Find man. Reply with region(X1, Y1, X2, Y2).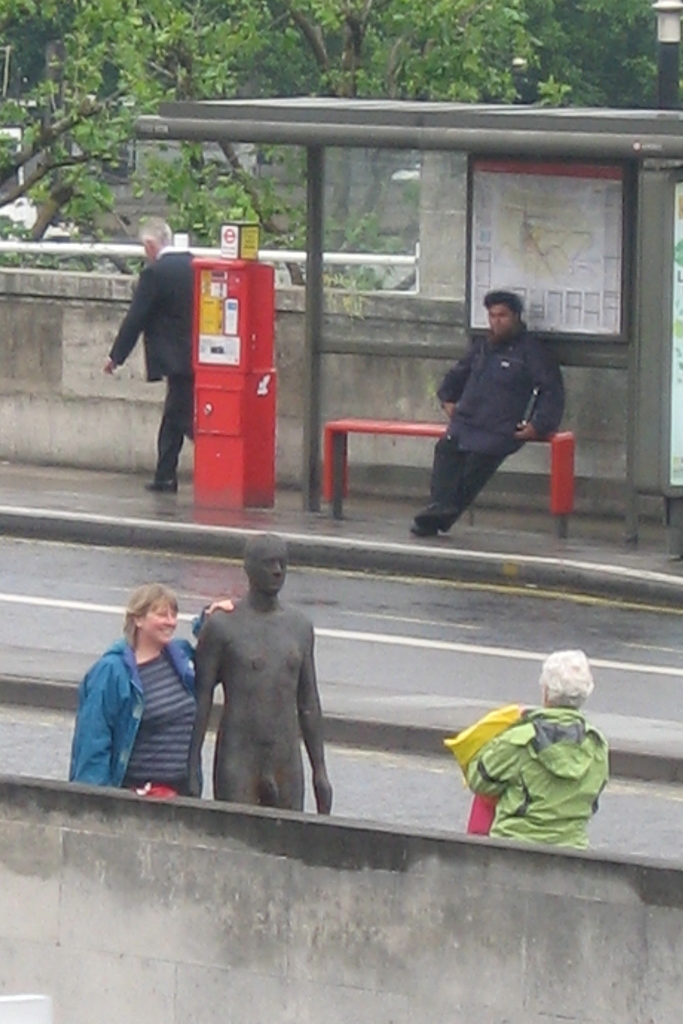
region(407, 292, 564, 537).
